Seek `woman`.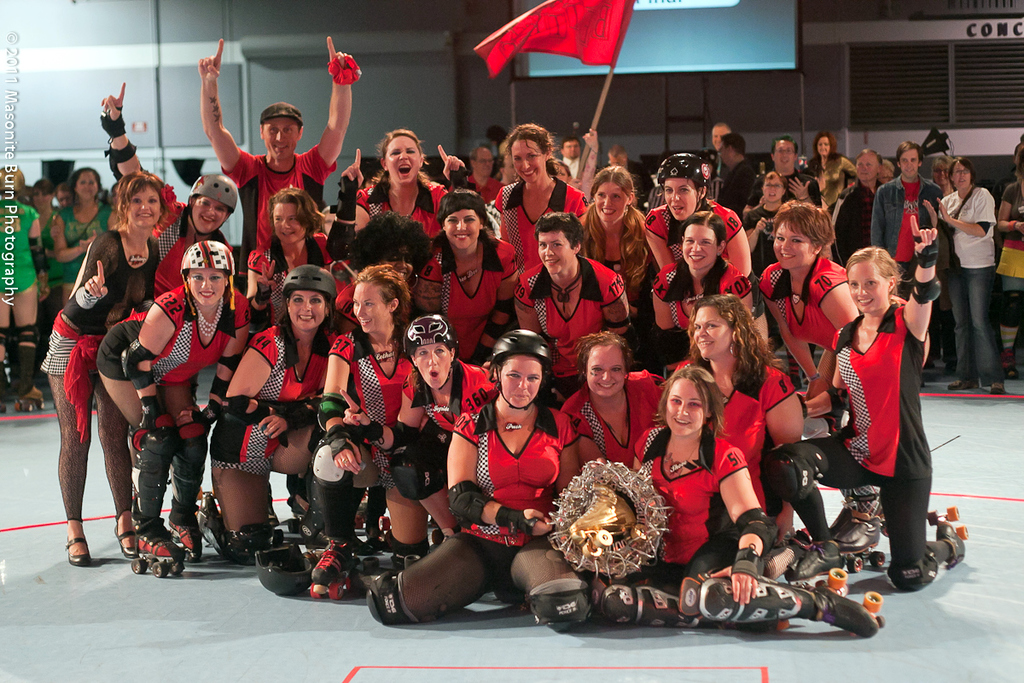
detection(648, 206, 772, 365).
